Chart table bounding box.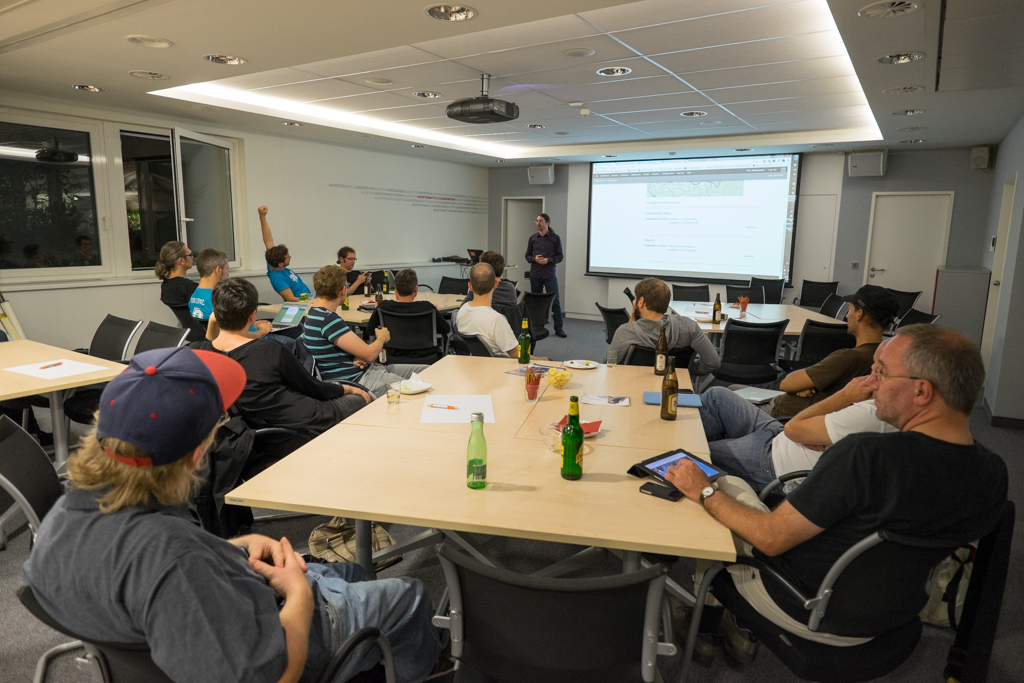
Charted: {"x1": 0, "y1": 333, "x2": 132, "y2": 481}.
